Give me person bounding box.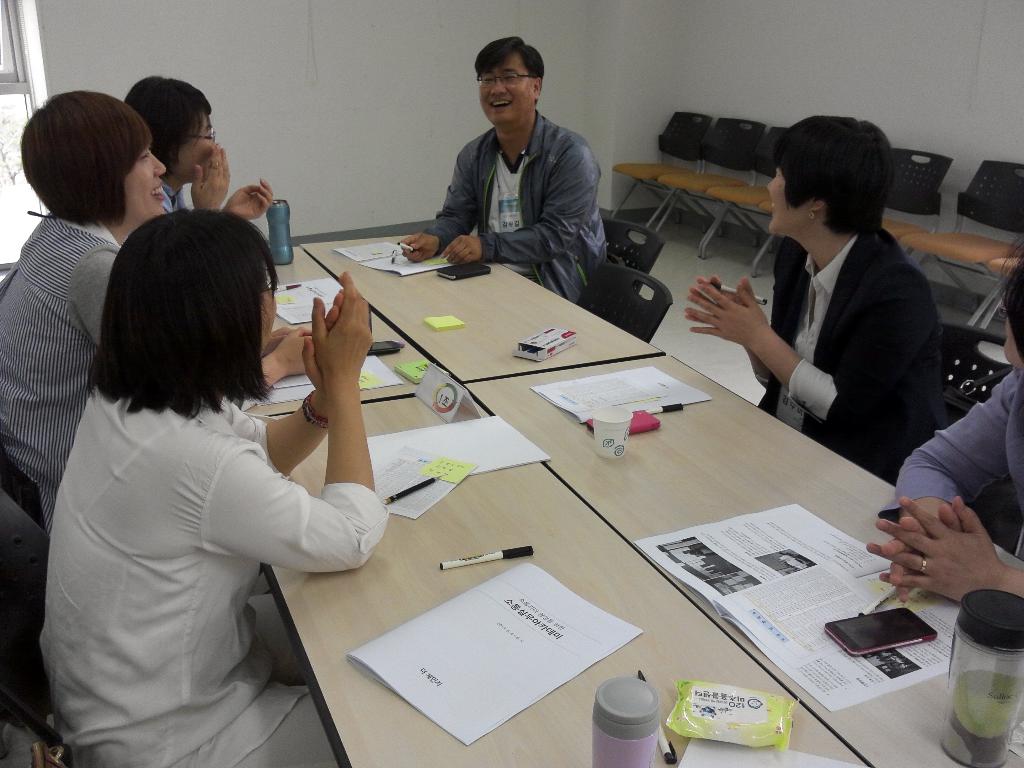
region(35, 206, 390, 767).
